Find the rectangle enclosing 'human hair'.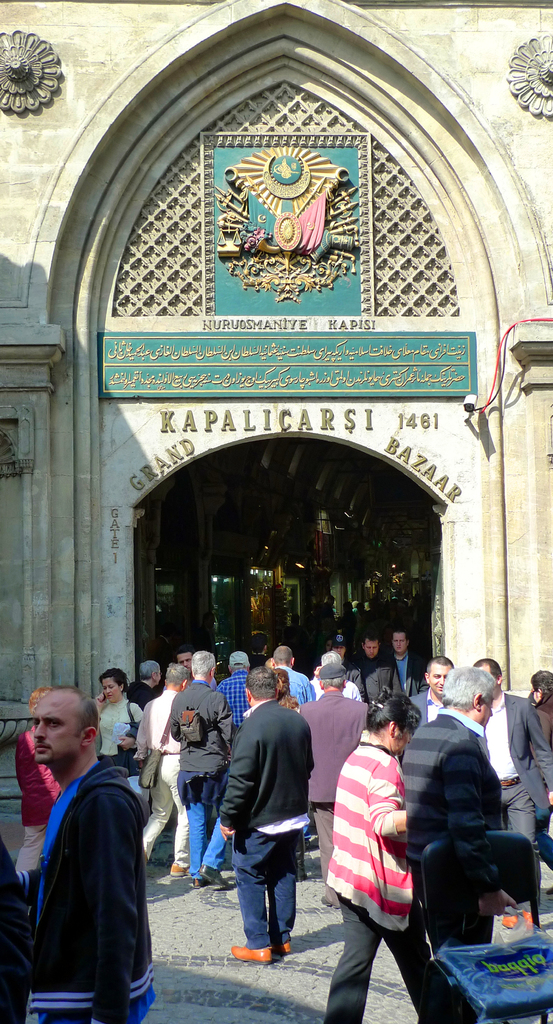
bbox(167, 662, 192, 686).
